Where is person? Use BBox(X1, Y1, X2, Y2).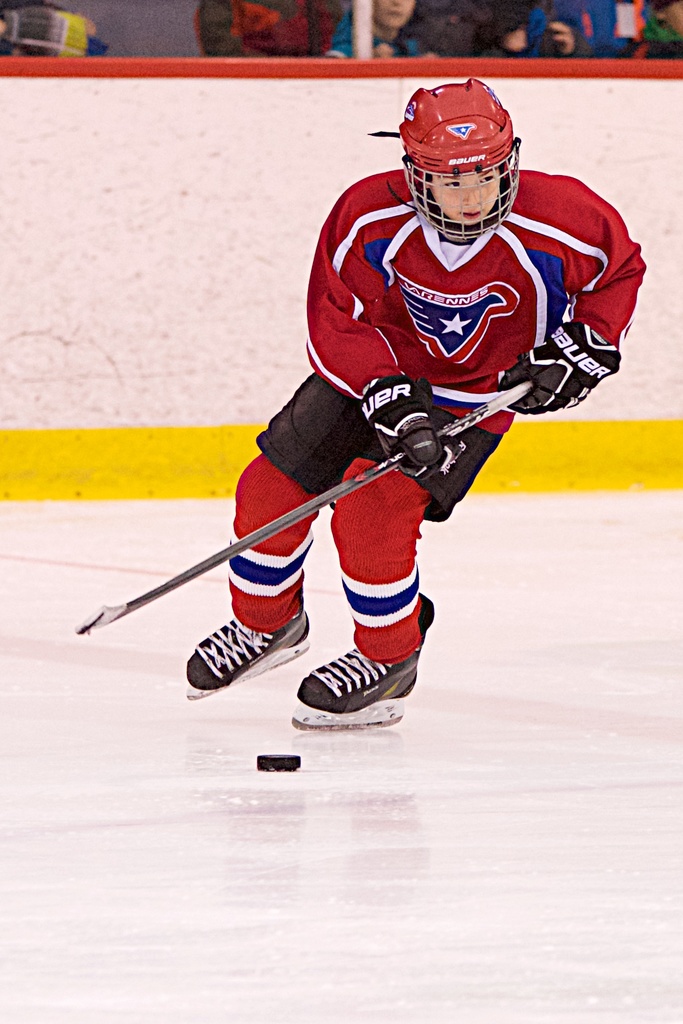
BBox(197, 0, 340, 51).
